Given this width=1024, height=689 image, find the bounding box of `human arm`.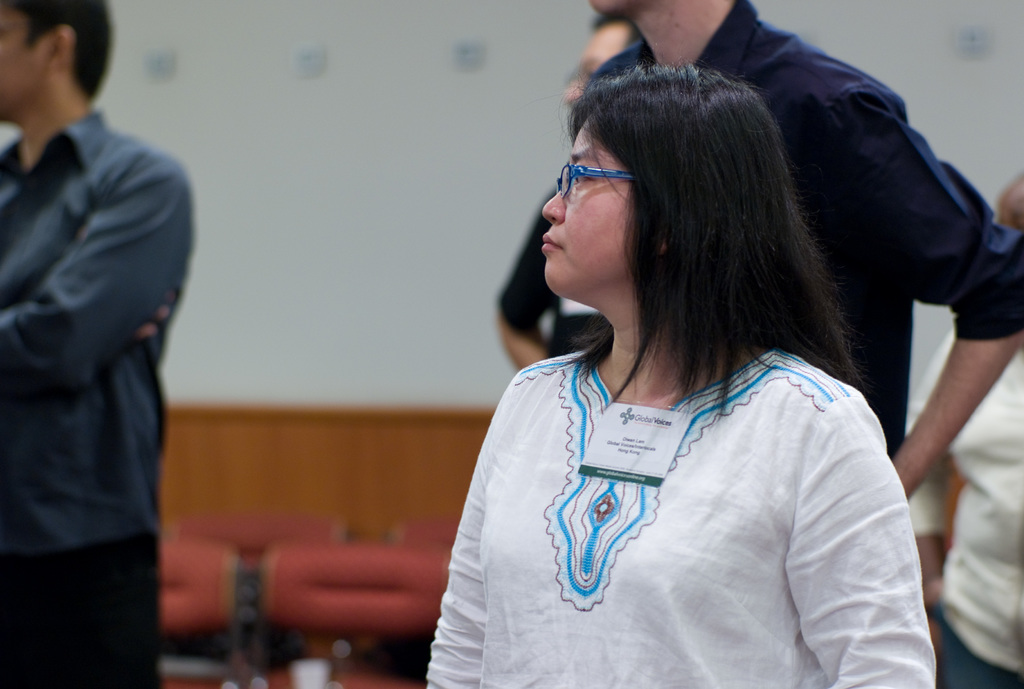
{"x1": 792, "y1": 403, "x2": 934, "y2": 688}.
